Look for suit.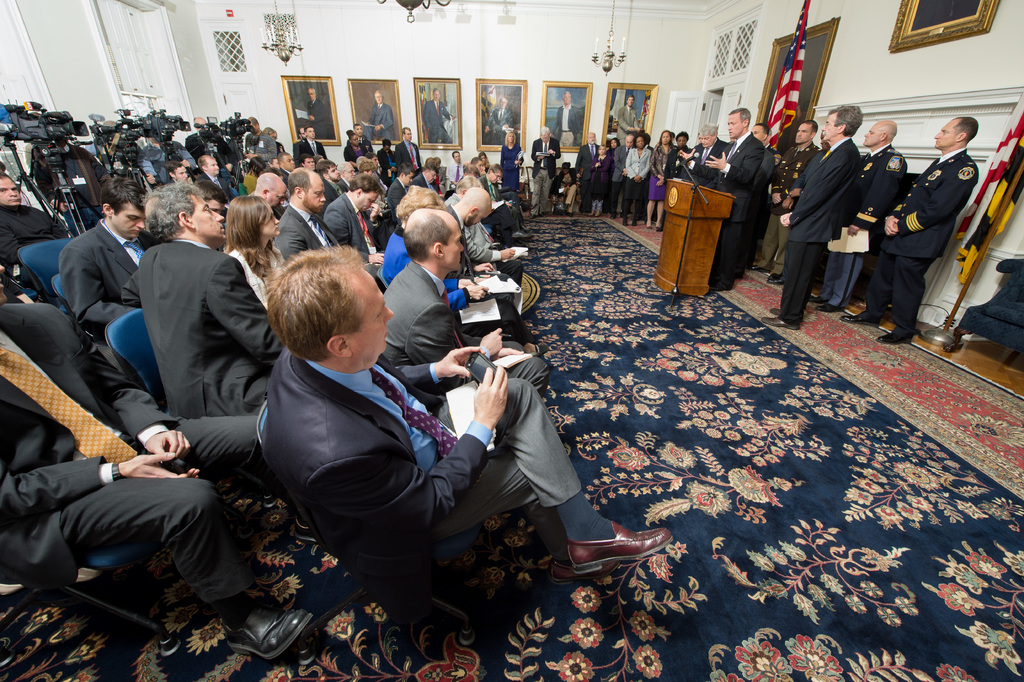
Found: [339,172,351,192].
